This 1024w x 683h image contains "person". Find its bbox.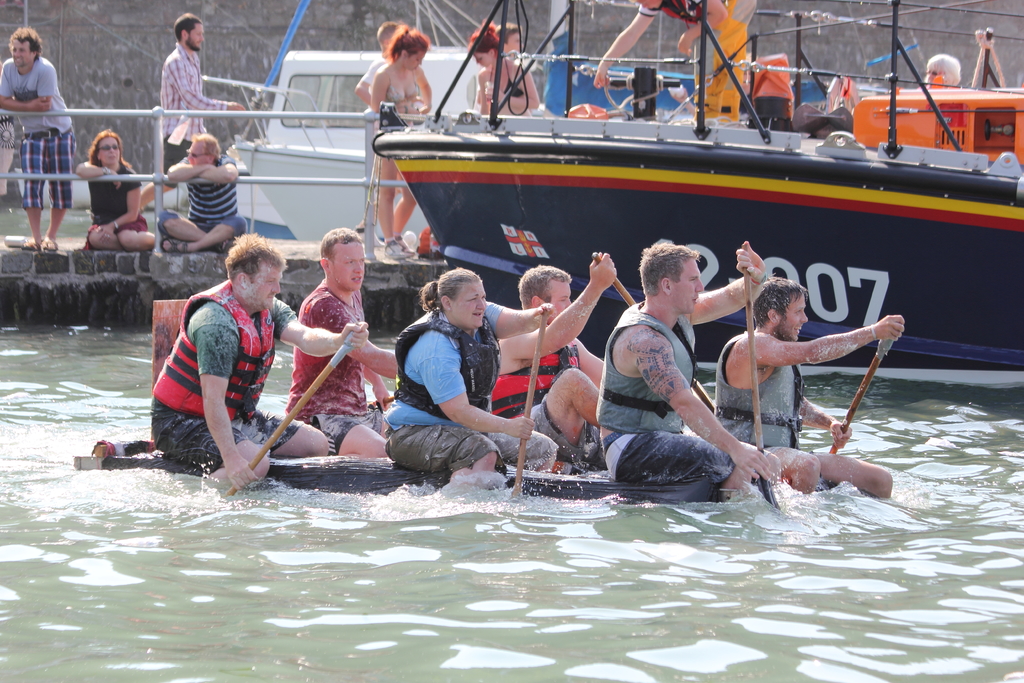
detection(925, 53, 959, 86).
